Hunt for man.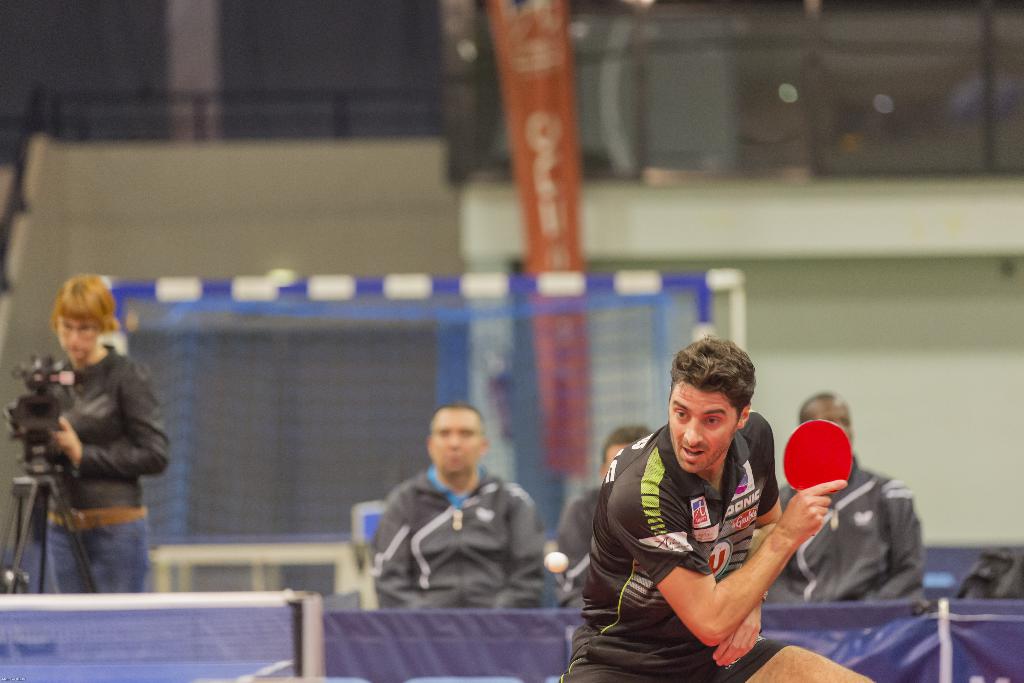
Hunted down at 556:422:649:611.
